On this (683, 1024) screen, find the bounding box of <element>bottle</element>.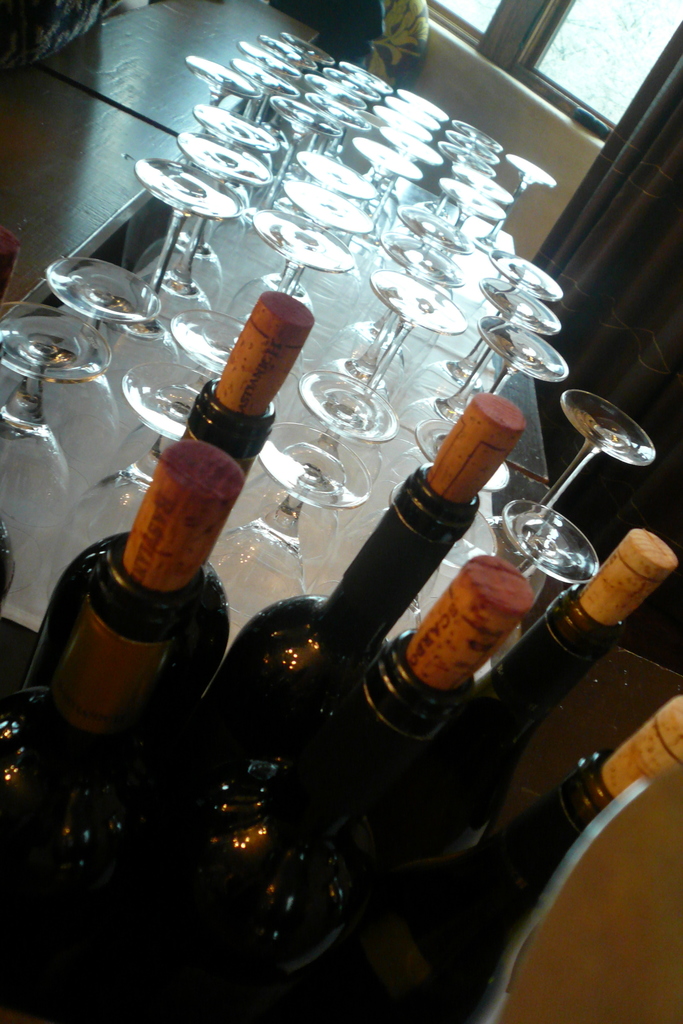
Bounding box: [x1=258, y1=687, x2=682, y2=1023].
